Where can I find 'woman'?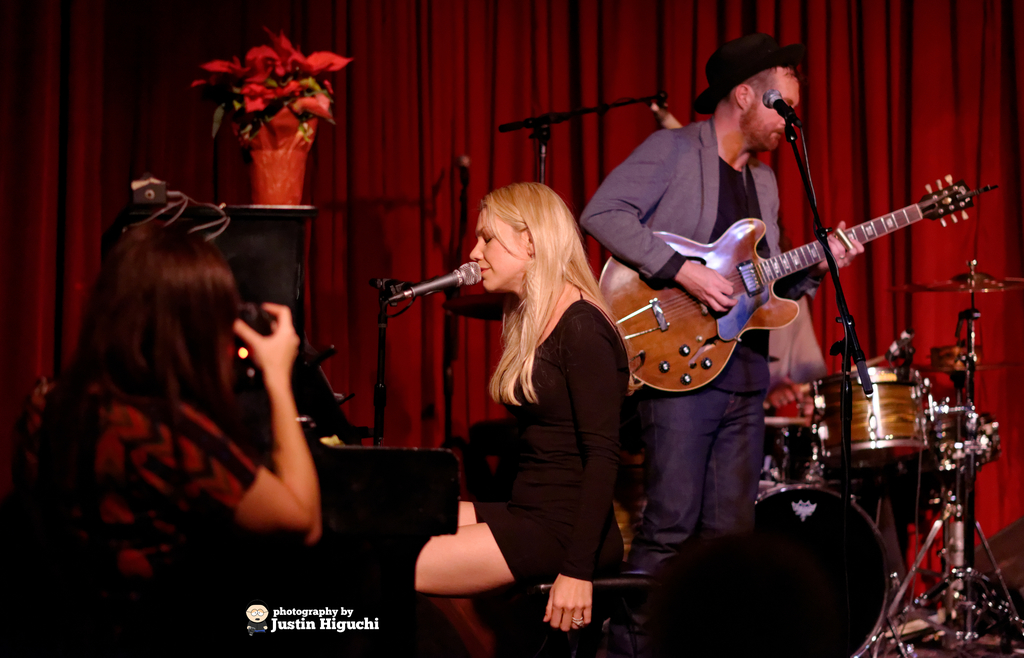
You can find it at [428, 161, 650, 645].
